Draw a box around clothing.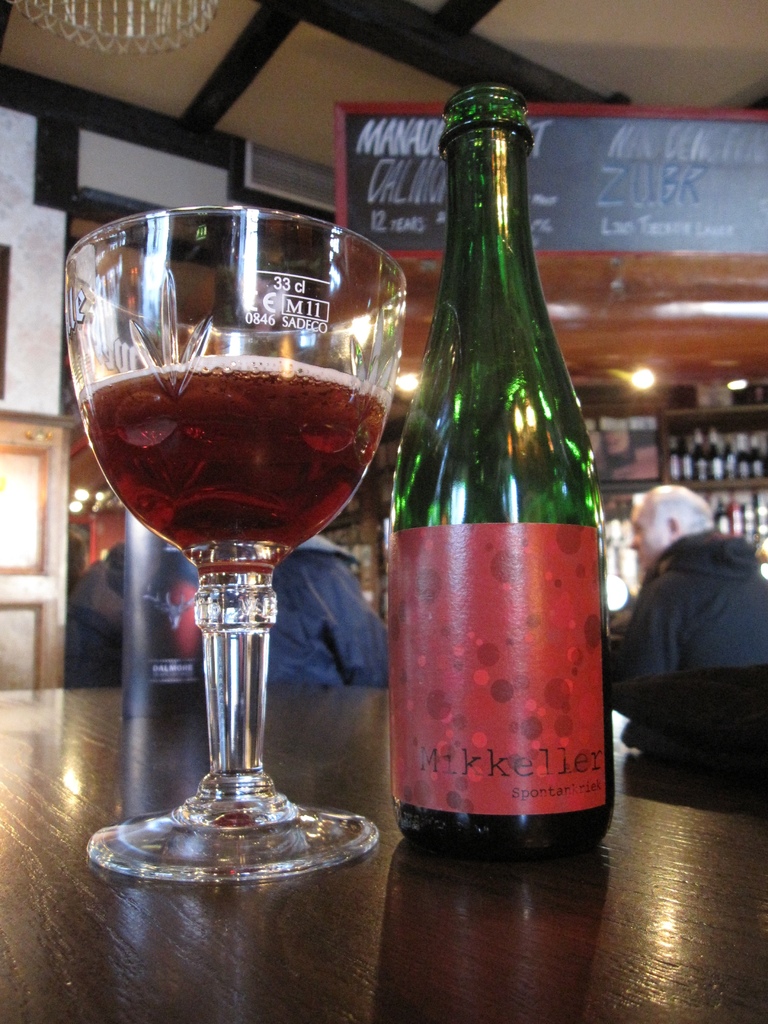
bbox=[65, 528, 212, 662].
